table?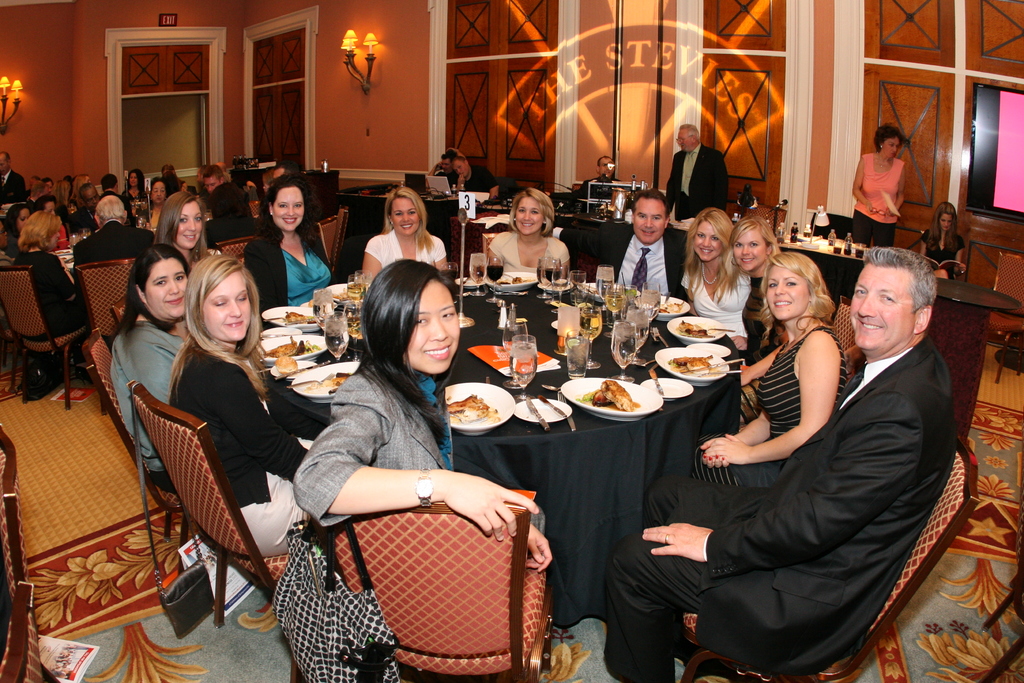
box=[224, 243, 717, 648]
